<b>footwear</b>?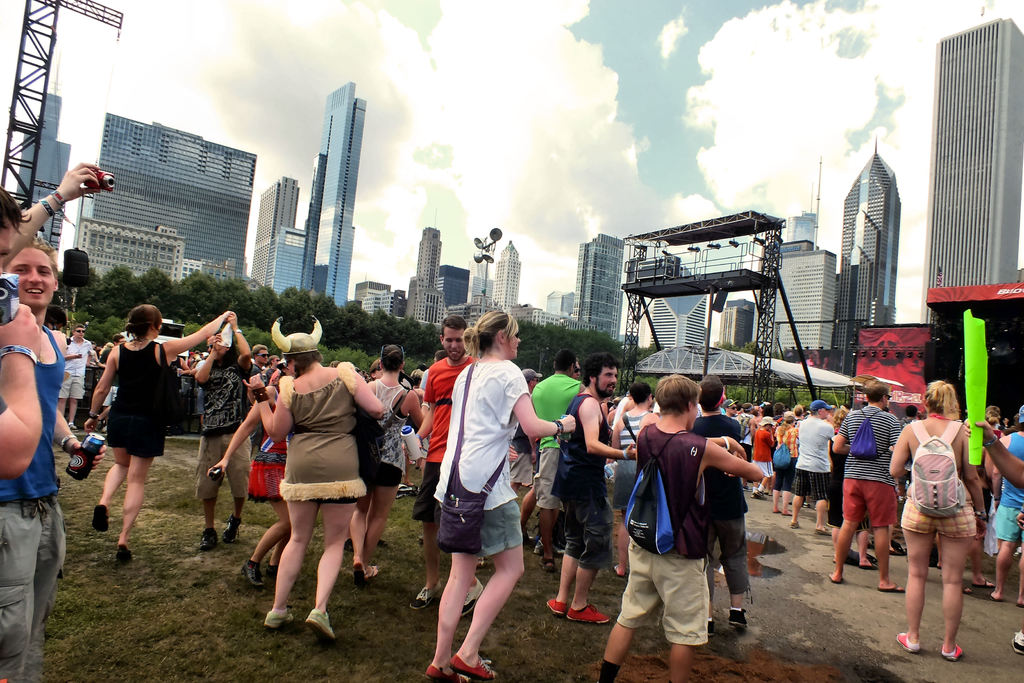
left=244, top=555, right=271, bottom=594
